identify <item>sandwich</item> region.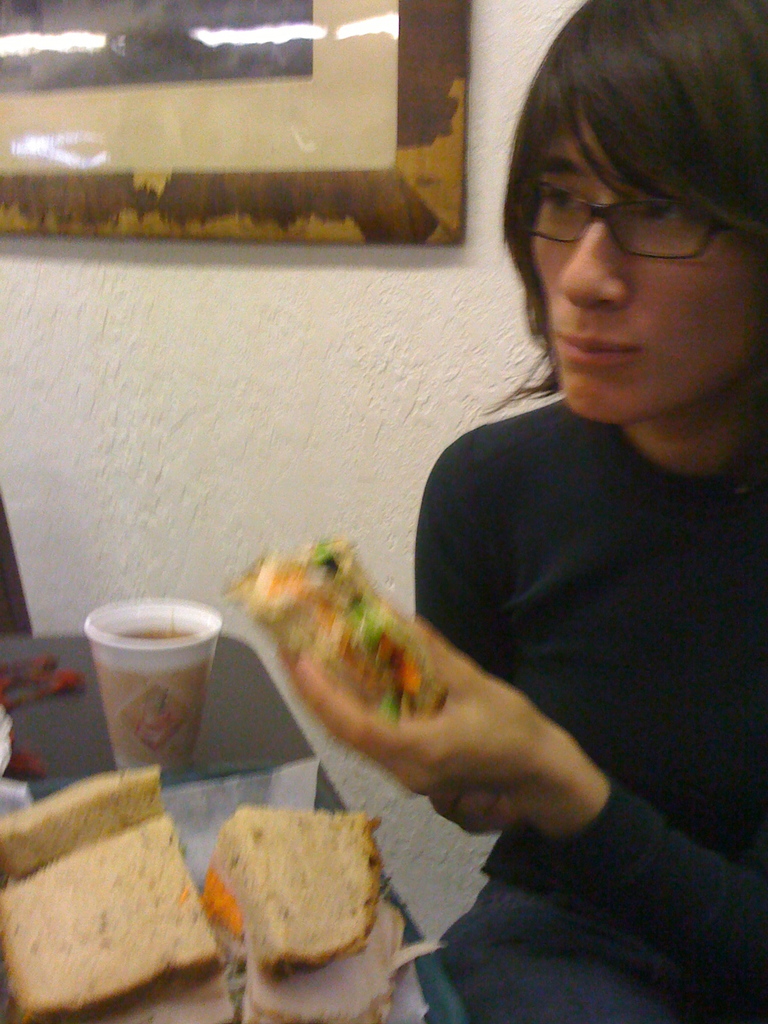
Region: <region>0, 764, 174, 877</region>.
